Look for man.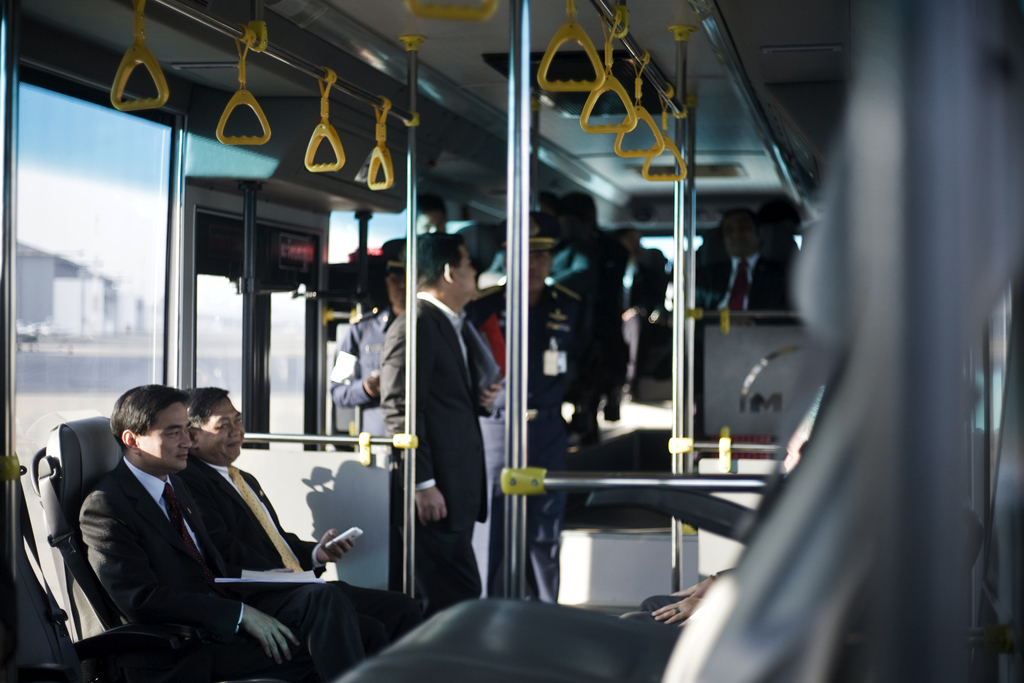
Found: (x1=175, y1=385, x2=426, y2=618).
